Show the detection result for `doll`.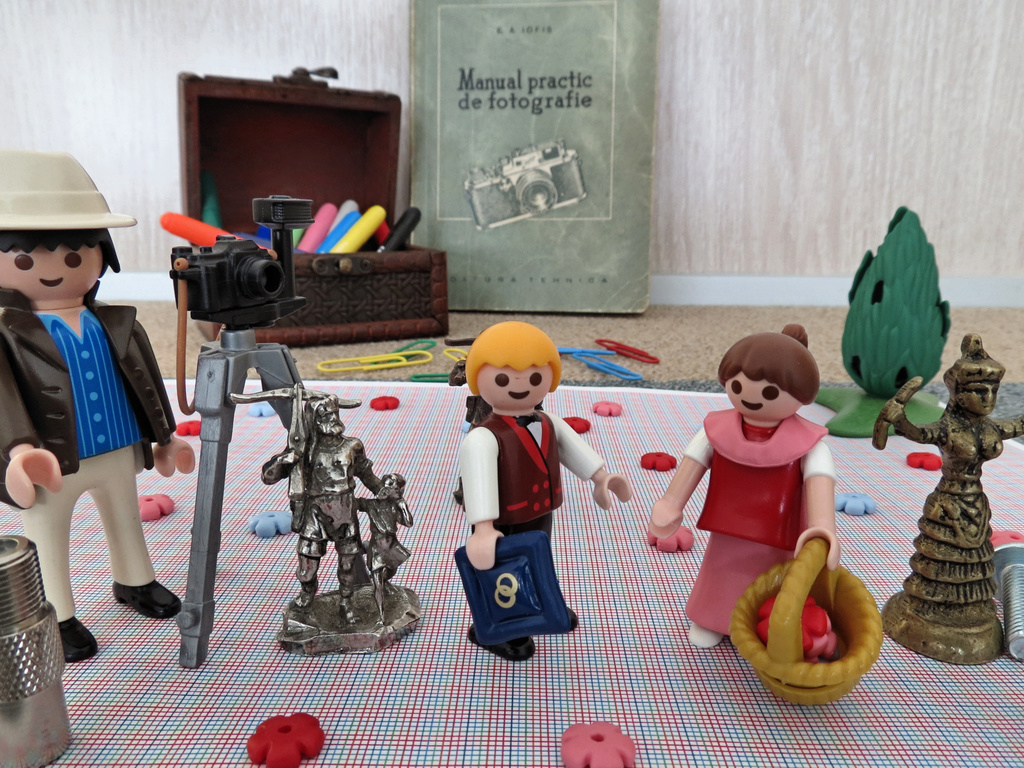
449/319/632/672.
